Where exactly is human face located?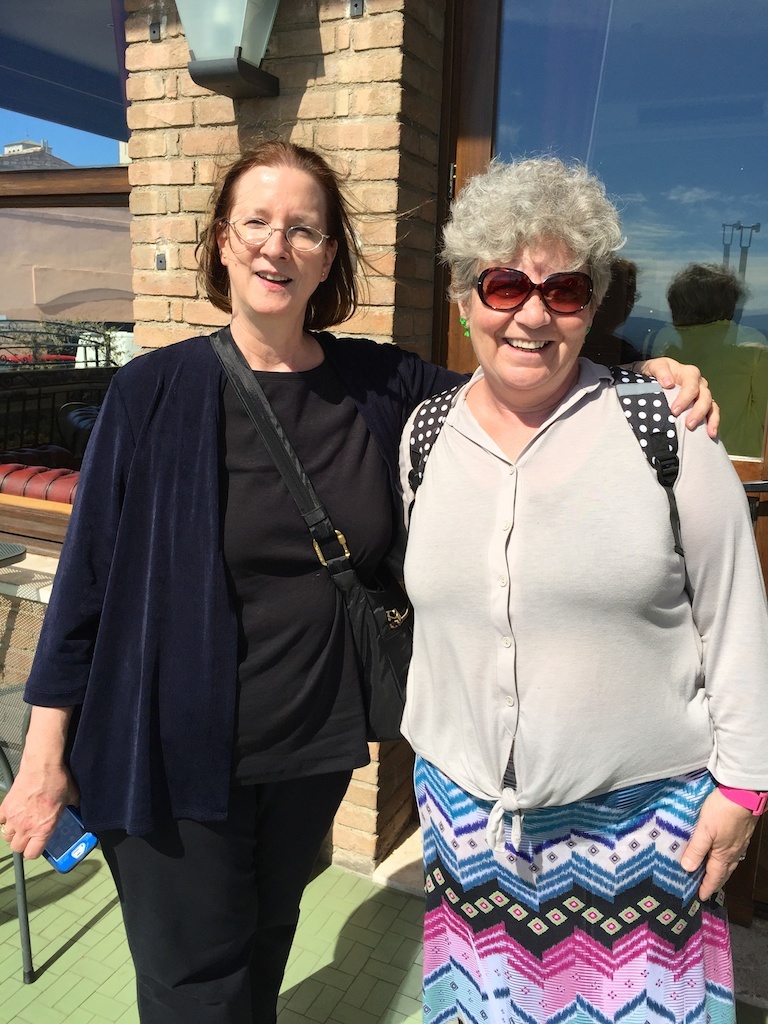
Its bounding box is box=[467, 238, 597, 392].
